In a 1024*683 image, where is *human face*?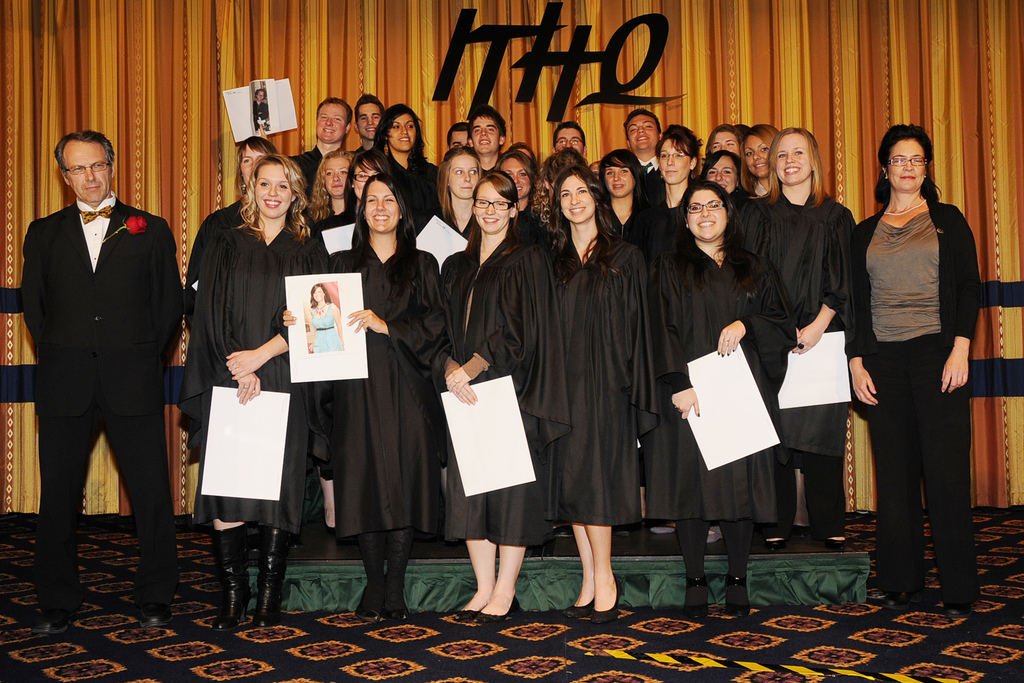
l=444, t=152, r=481, b=202.
